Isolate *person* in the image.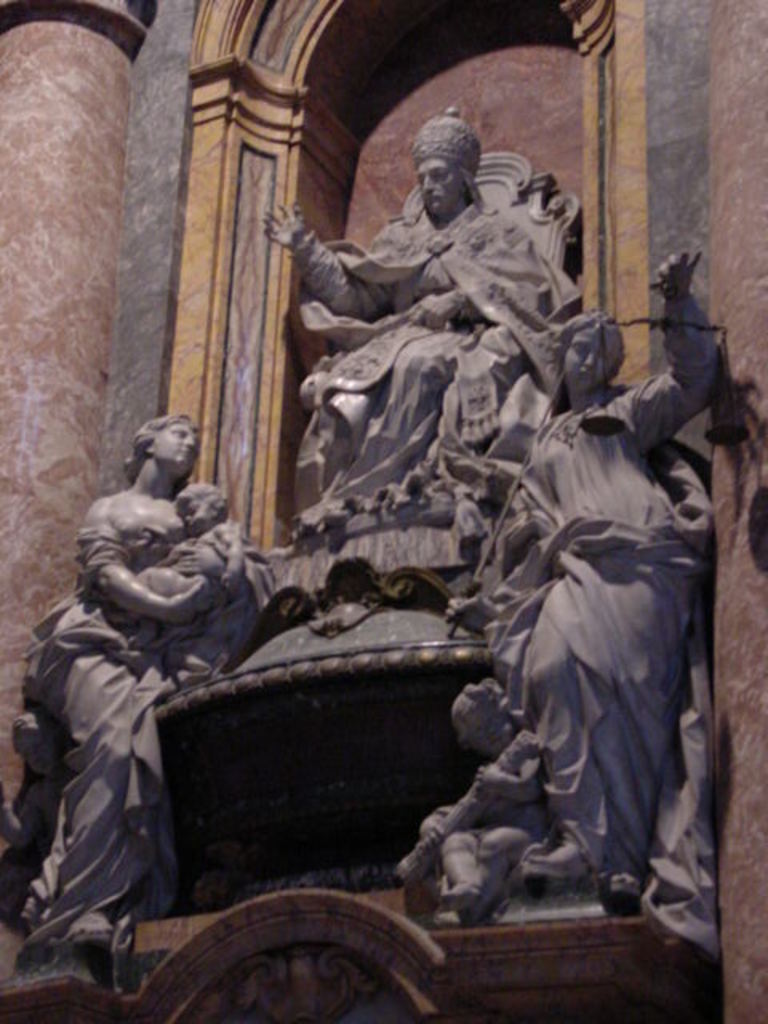
Isolated region: 118:477:242:610.
